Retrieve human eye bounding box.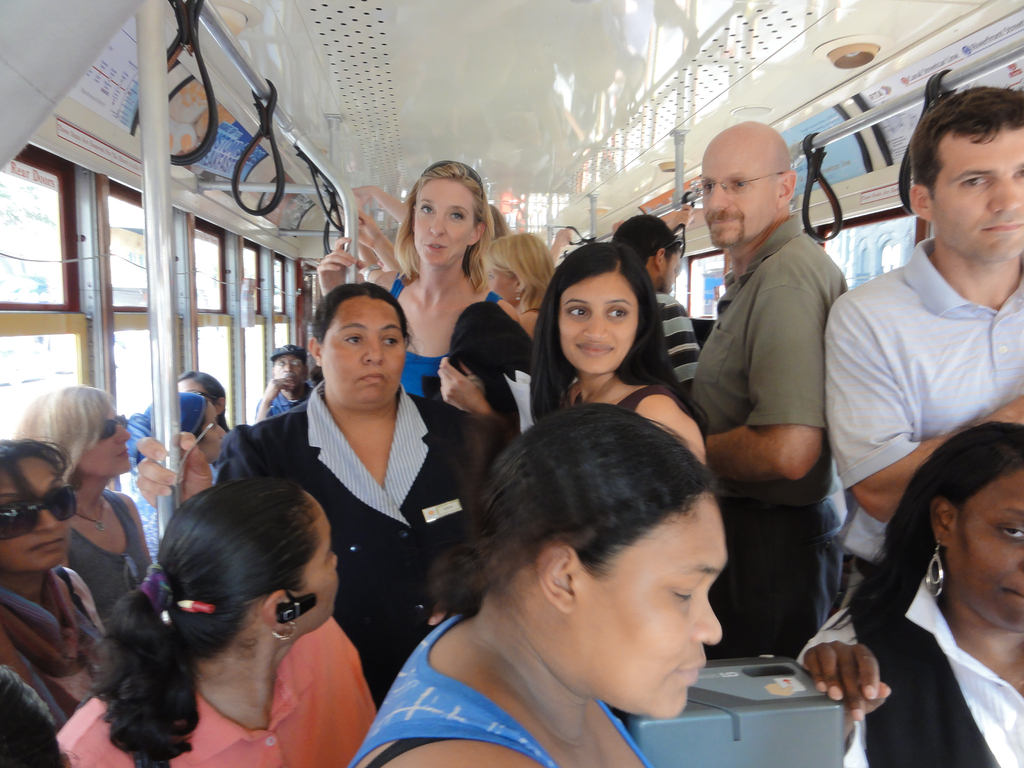
Bounding box: bbox=[602, 305, 634, 328].
